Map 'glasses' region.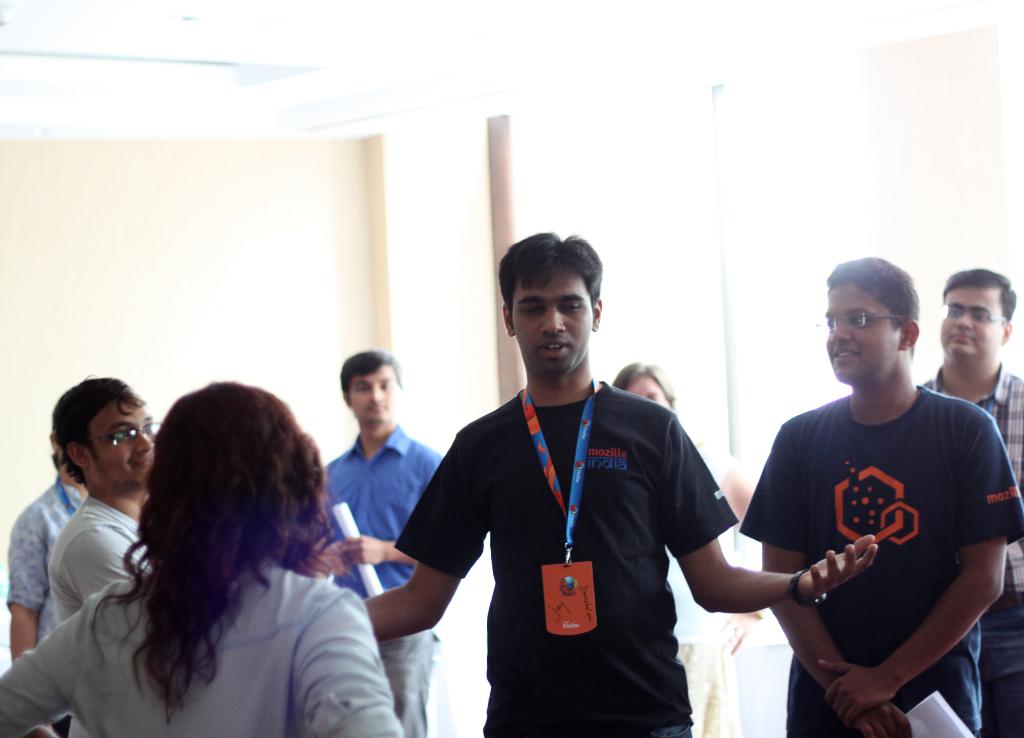
Mapped to Rect(813, 311, 906, 327).
